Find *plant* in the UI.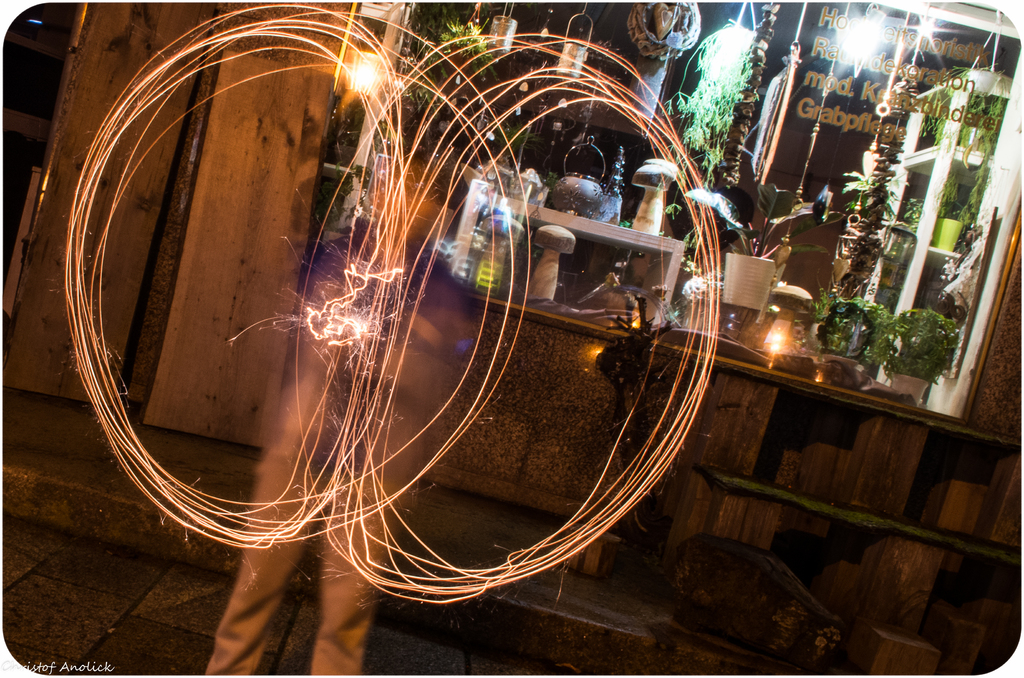
UI element at locate(840, 171, 901, 225).
